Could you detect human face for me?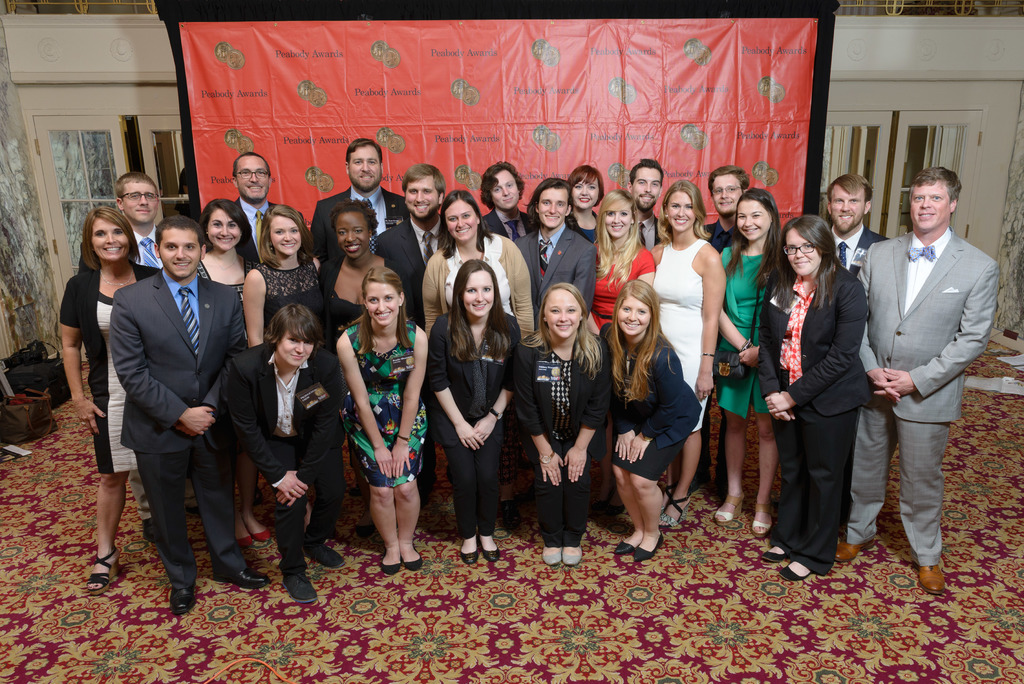
Detection result: <box>364,284,401,326</box>.
